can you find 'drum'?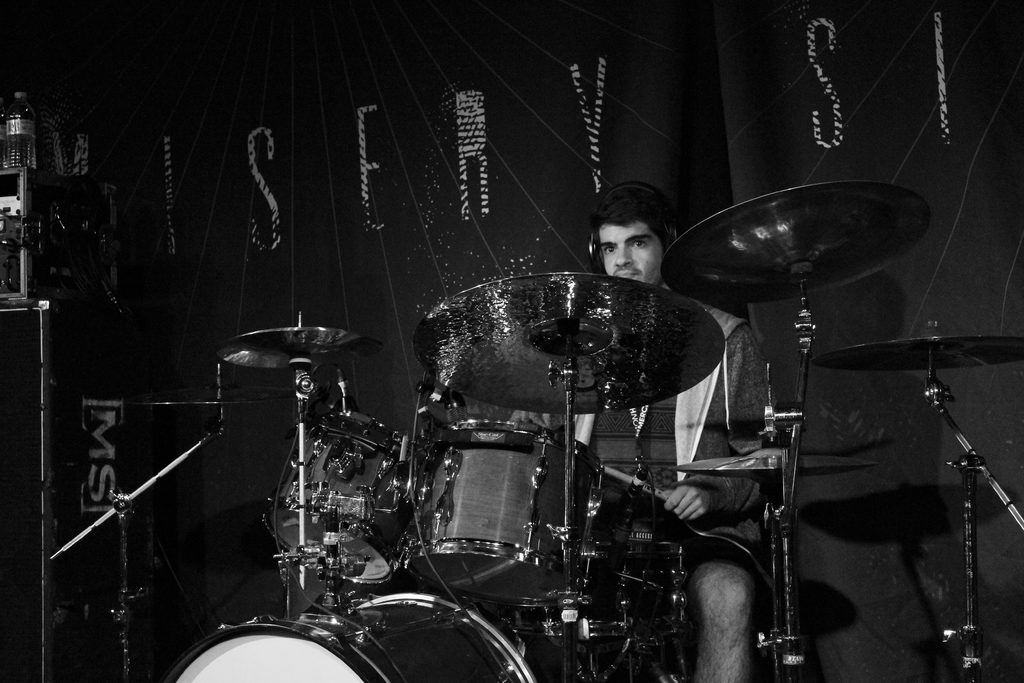
Yes, bounding box: 166,593,540,682.
